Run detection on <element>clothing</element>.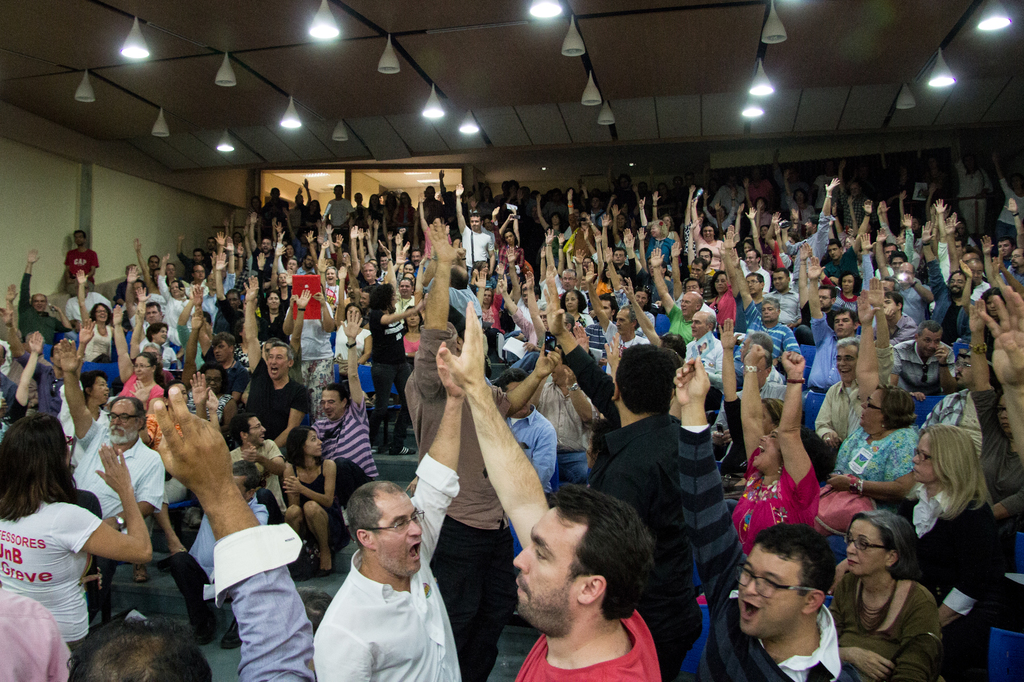
Result: l=313, t=445, r=461, b=681.
